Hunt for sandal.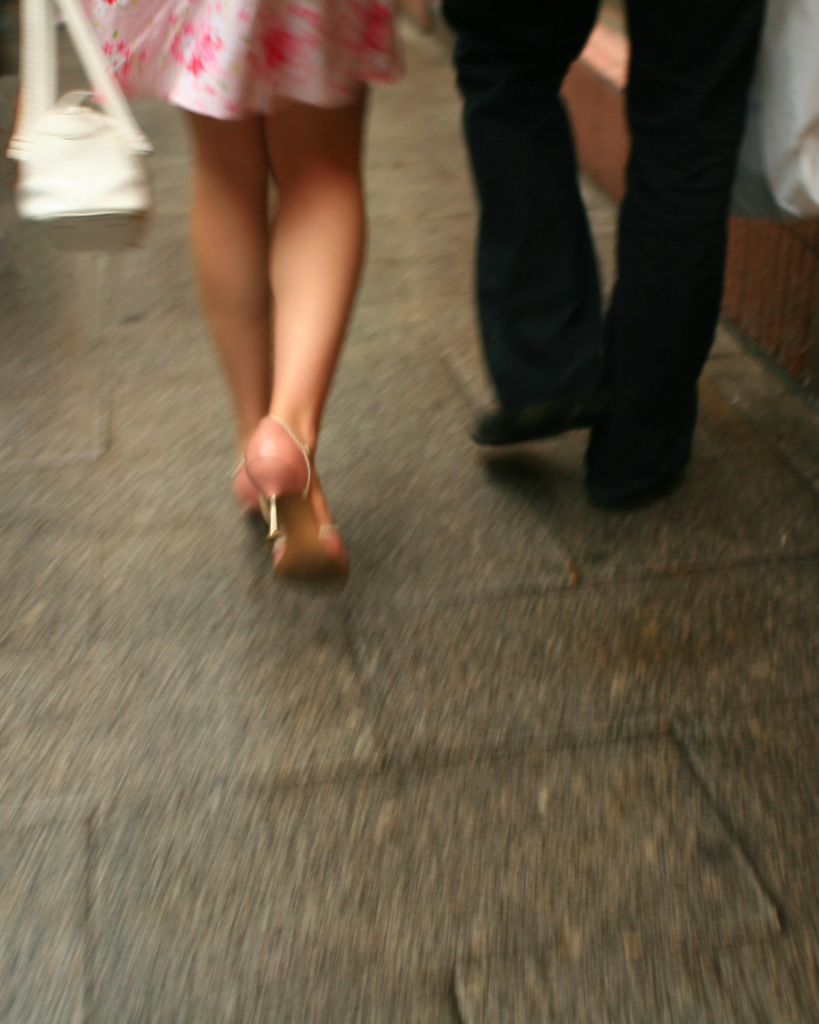
Hunted down at (x1=265, y1=422, x2=350, y2=575).
